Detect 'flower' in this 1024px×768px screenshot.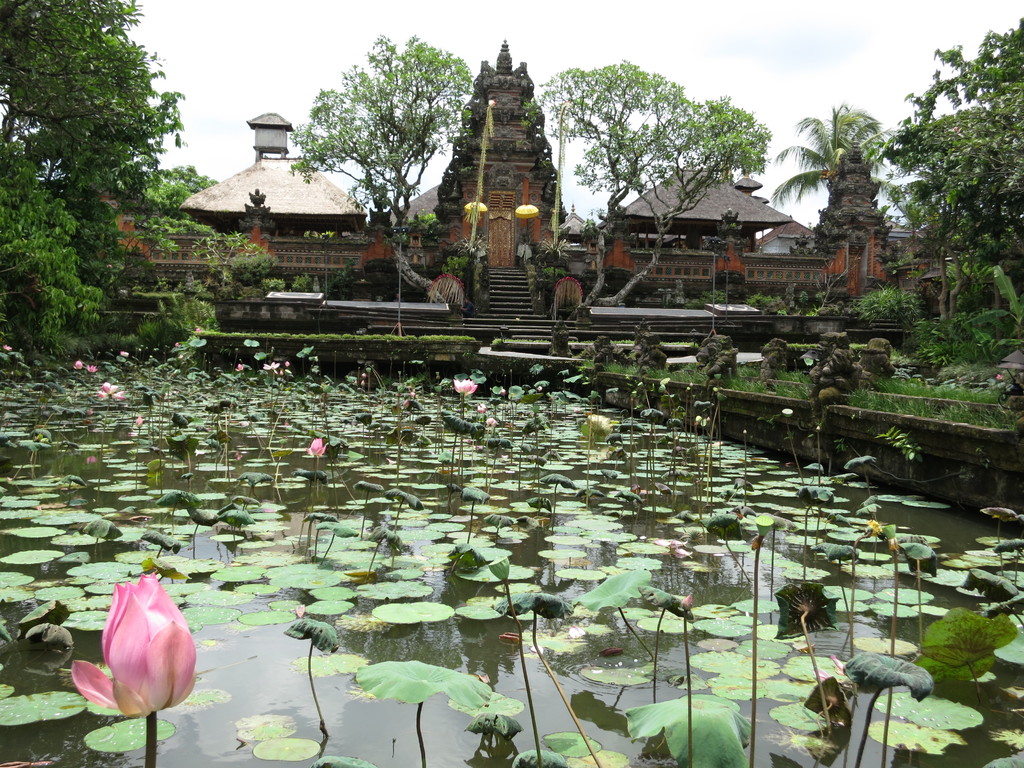
Detection: {"x1": 284, "y1": 359, "x2": 289, "y2": 365}.
